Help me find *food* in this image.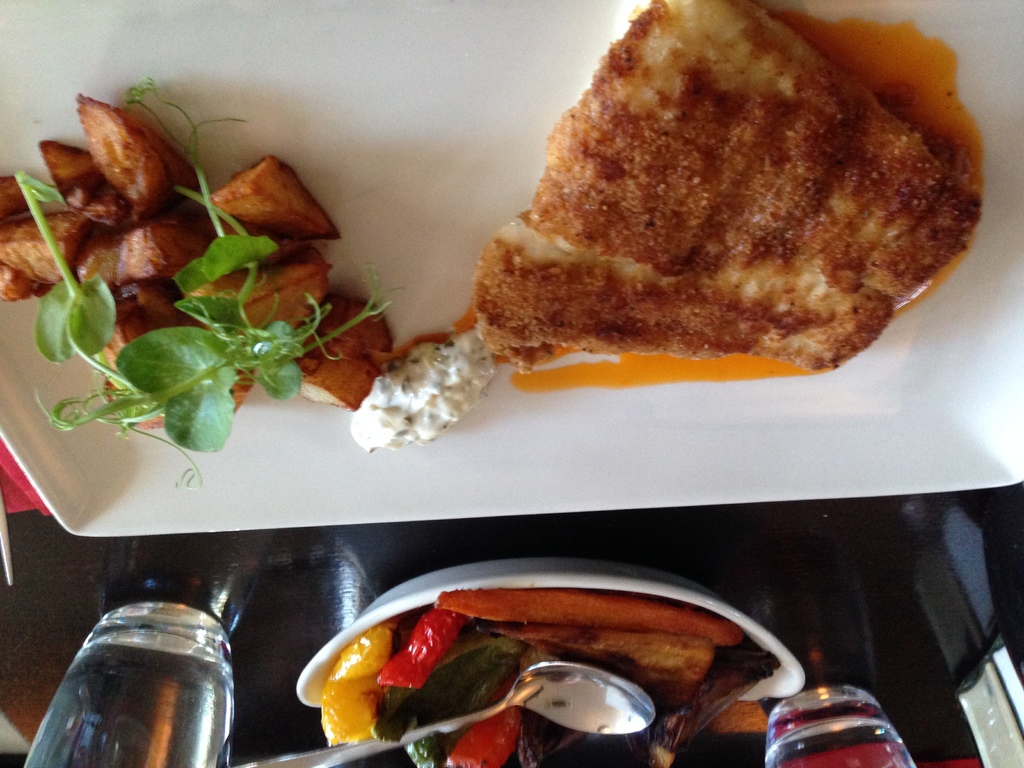
Found it: detection(1, 0, 984, 459).
